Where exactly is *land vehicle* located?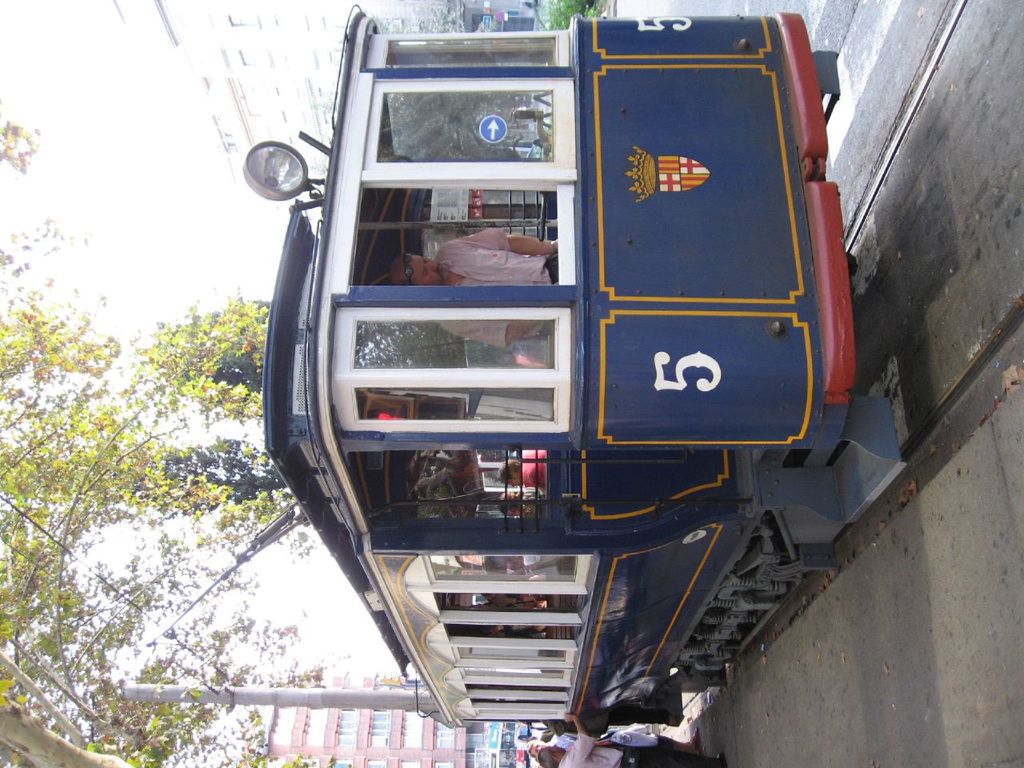
Its bounding box is <region>215, 0, 927, 726</region>.
